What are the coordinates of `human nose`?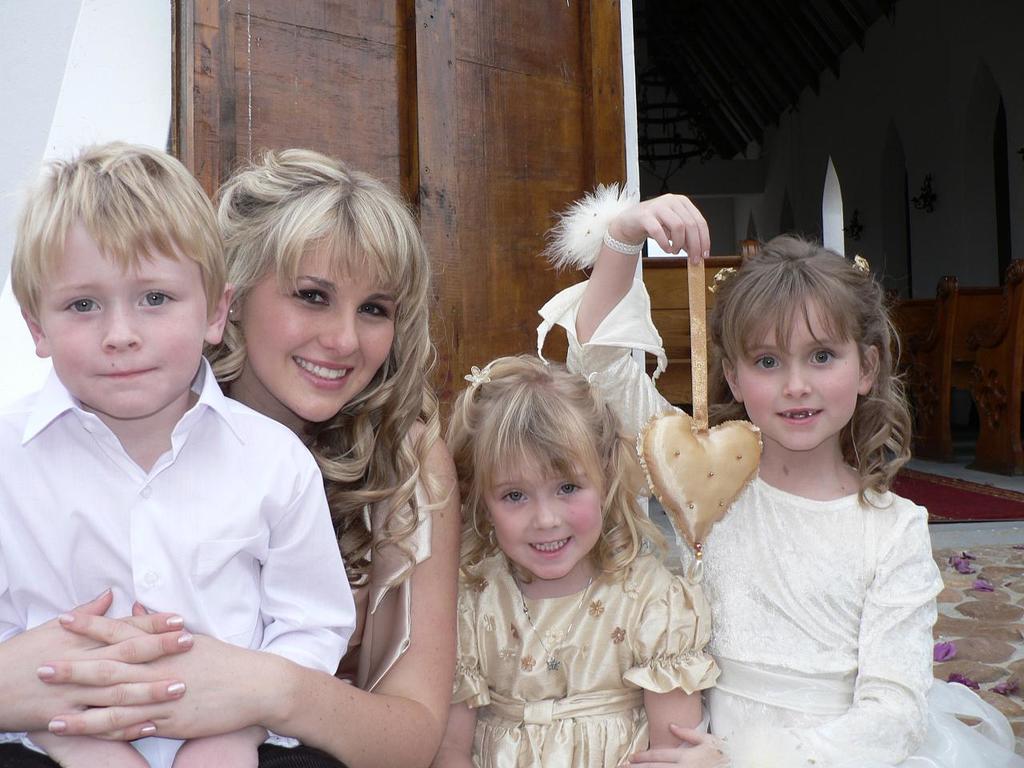
[x1=317, y1=302, x2=361, y2=355].
